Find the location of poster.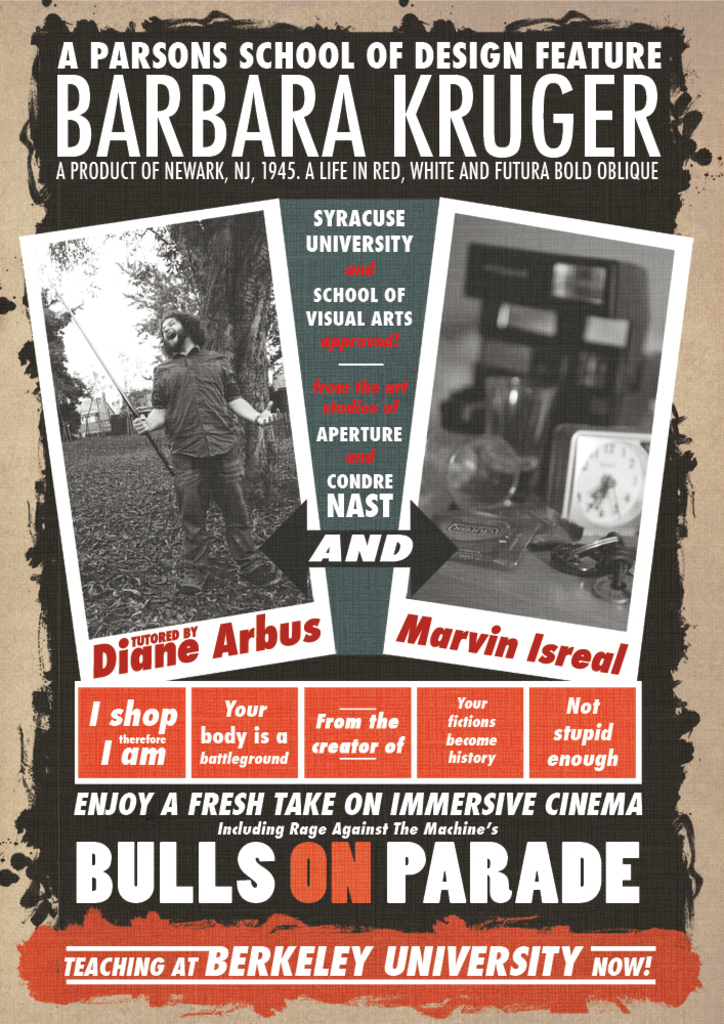
Location: bbox=[0, 0, 723, 1023].
